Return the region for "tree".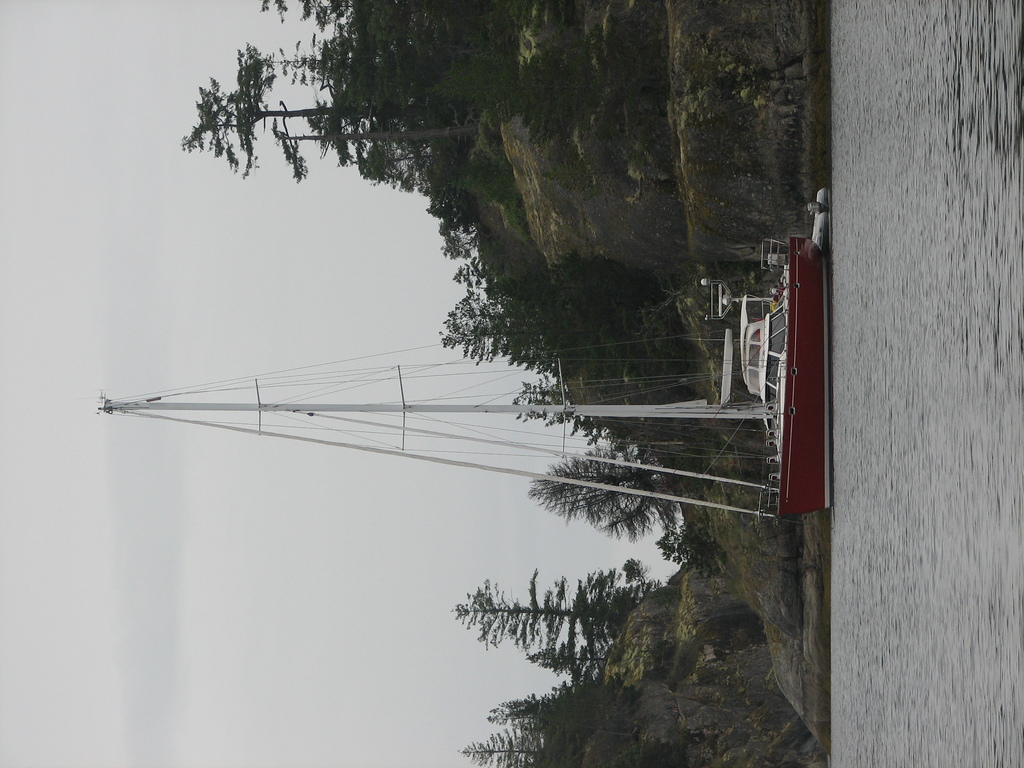
[left=460, top=705, right=639, bottom=767].
